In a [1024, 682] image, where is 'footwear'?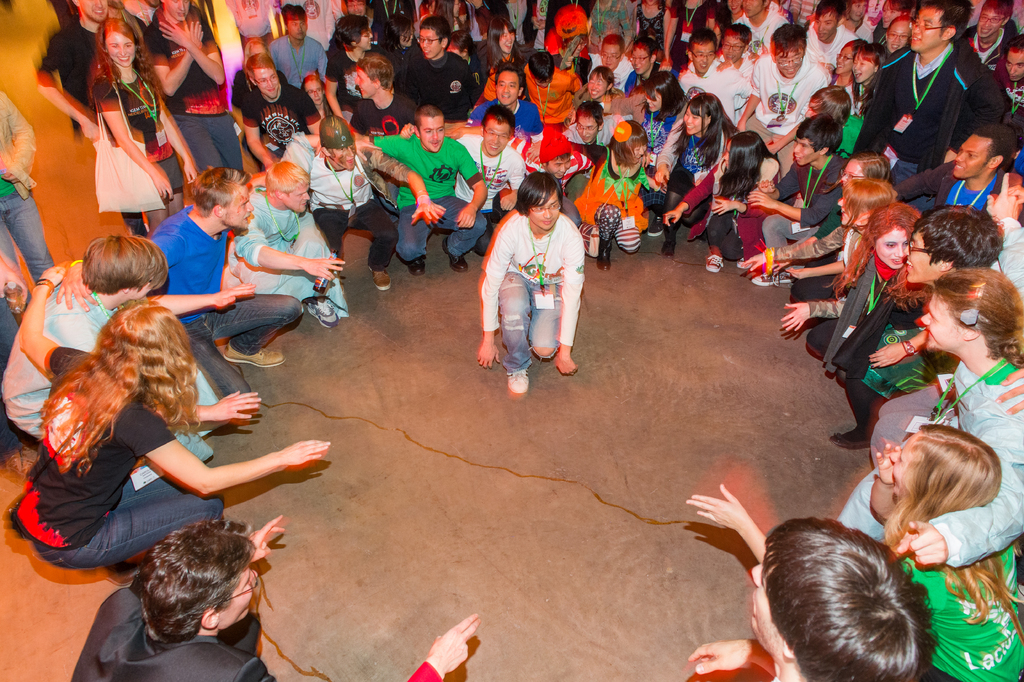
locate(308, 297, 337, 325).
